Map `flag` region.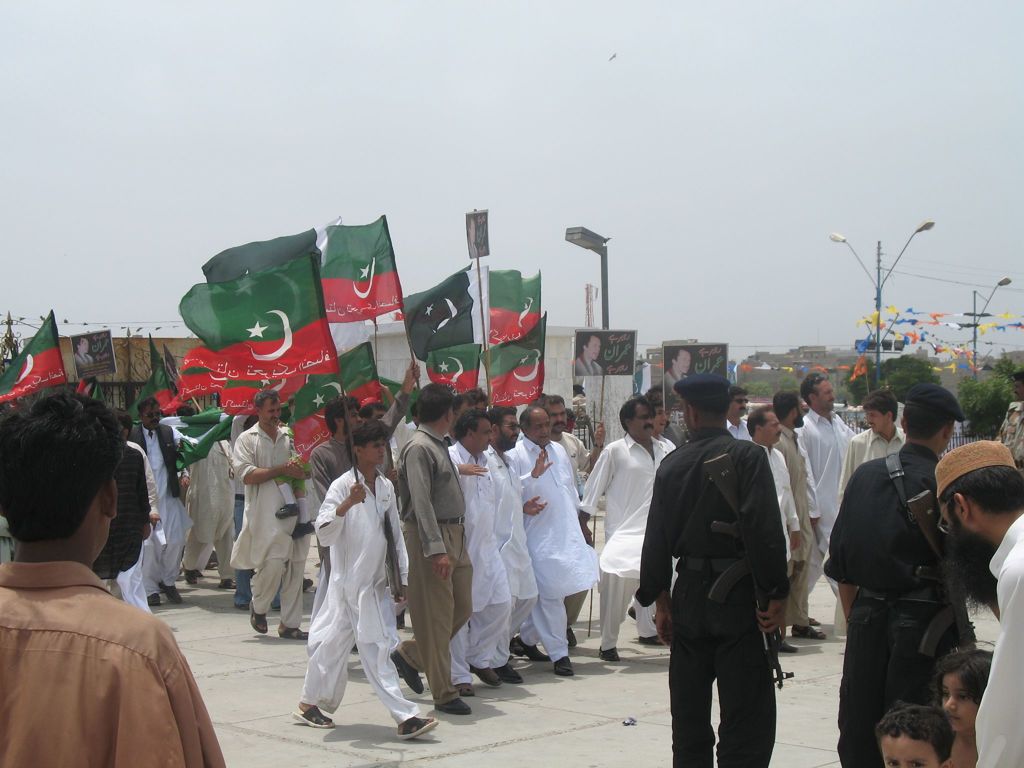
Mapped to x1=123 y1=337 x2=176 y2=433.
